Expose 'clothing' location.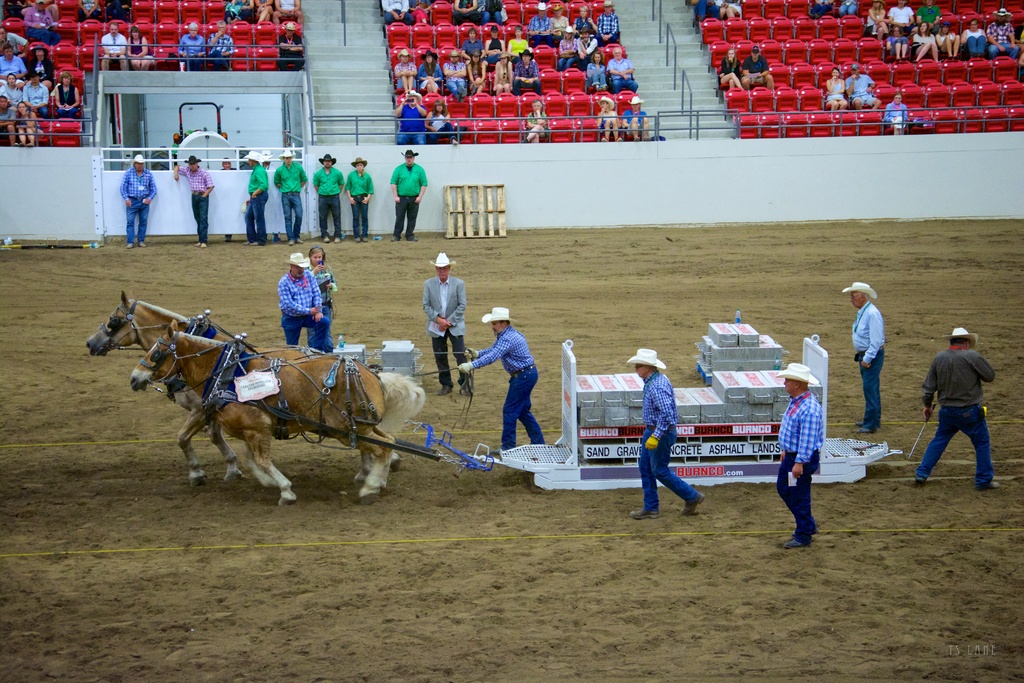
Exposed at (883,30,906,60).
